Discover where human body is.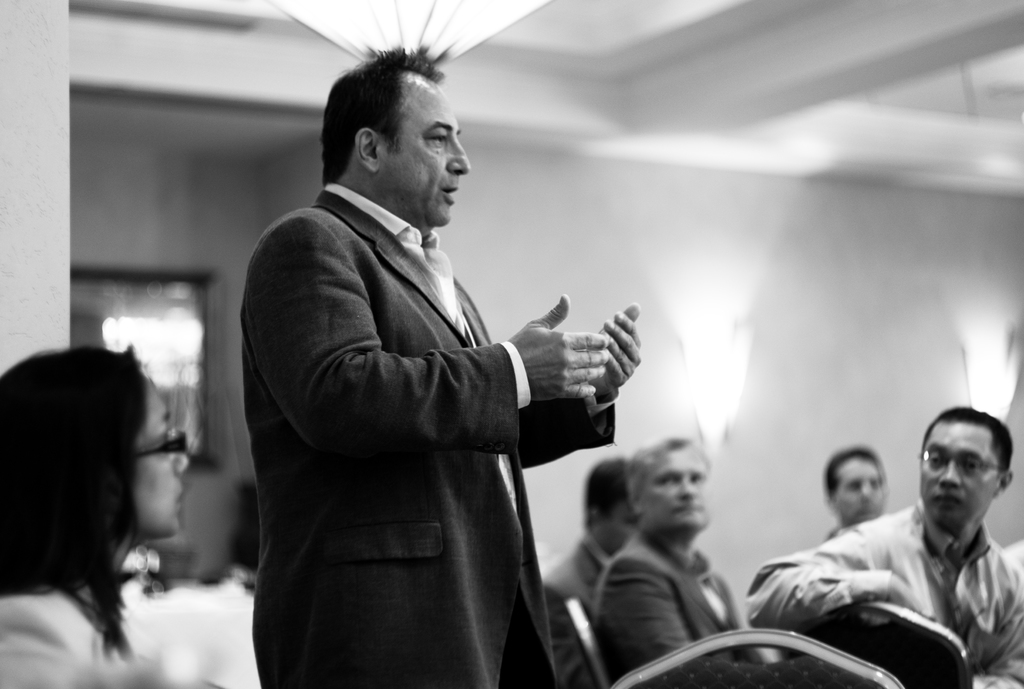
Discovered at 540 446 638 688.
